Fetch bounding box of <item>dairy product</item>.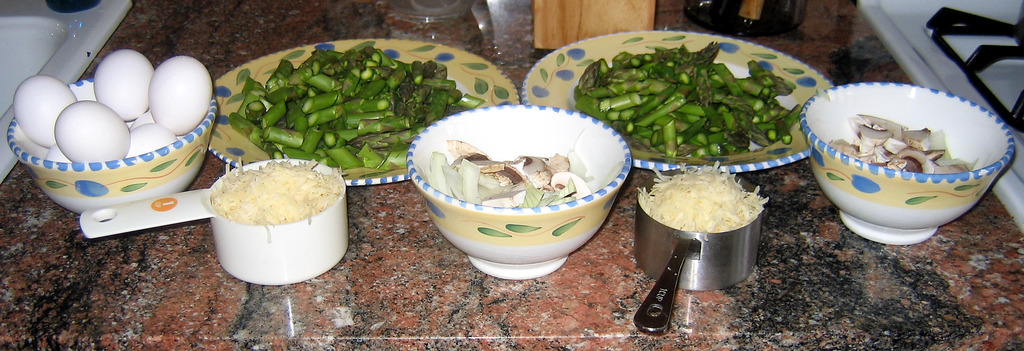
Bbox: box=[15, 78, 86, 151].
